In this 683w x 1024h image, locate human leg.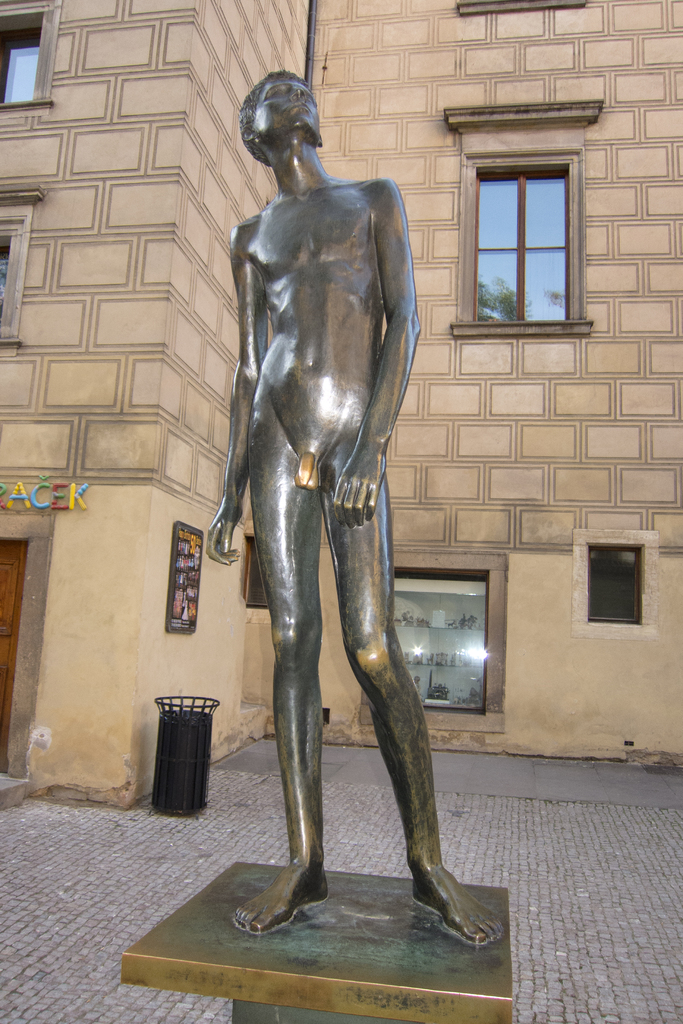
Bounding box: 225,416,324,936.
